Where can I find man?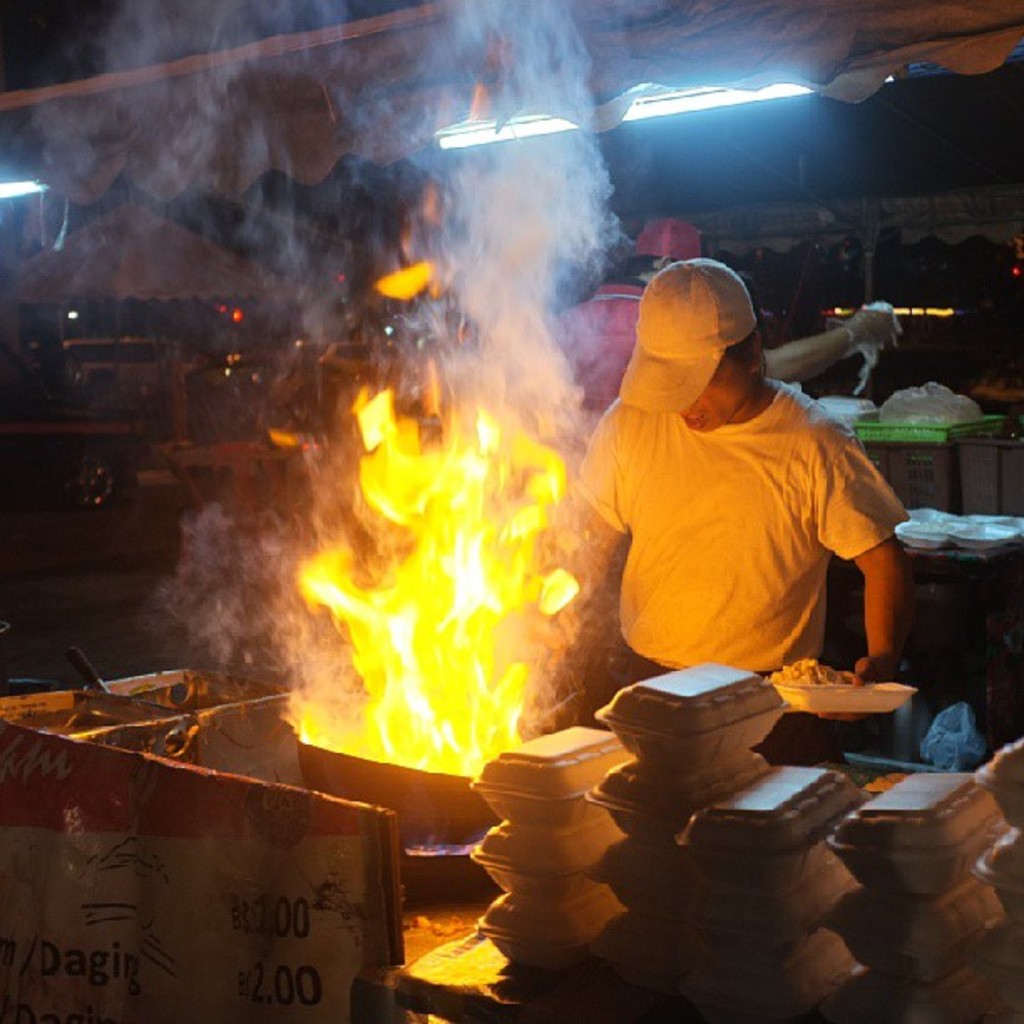
You can find it at {"x1": 542, "y1": 284, "x2": 949, "y2": 745}.
